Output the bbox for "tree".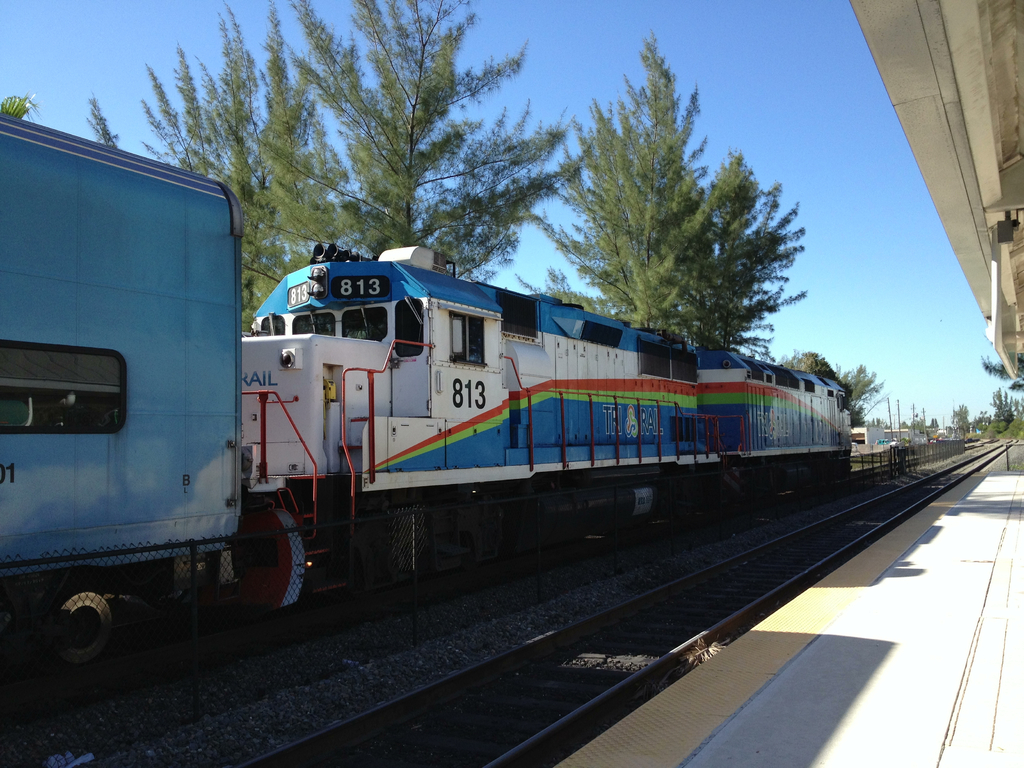
rect(912, 420, 927, 433).
